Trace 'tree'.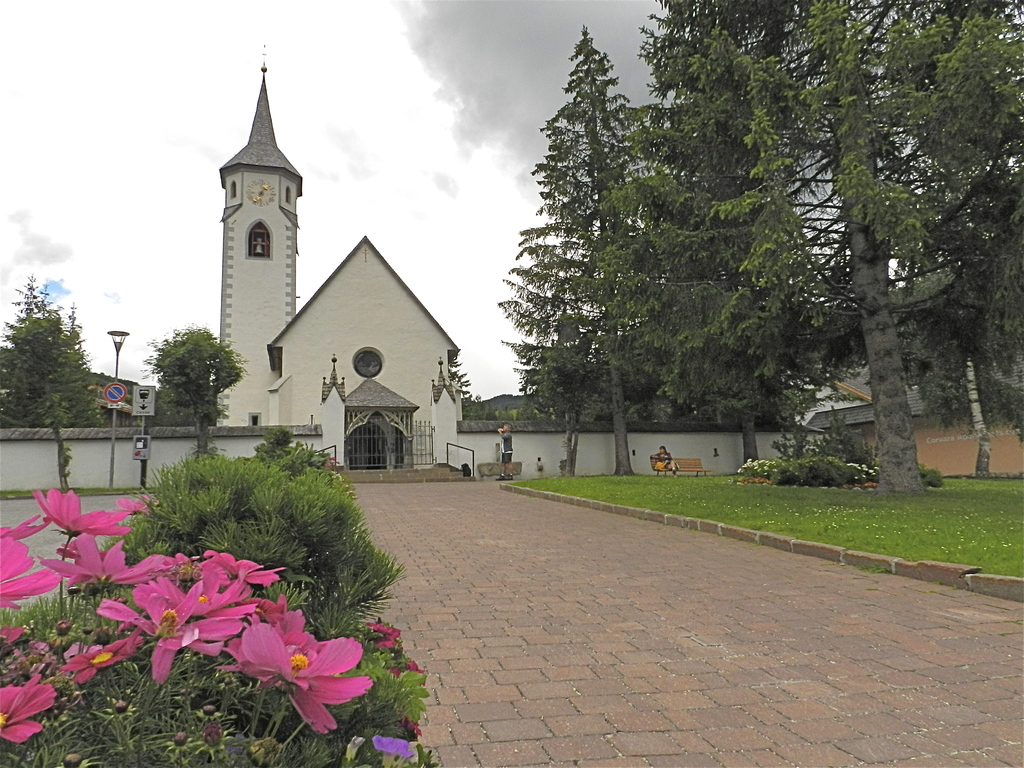
Traced to x1=0, y1=274, x2=102, y2=498.
